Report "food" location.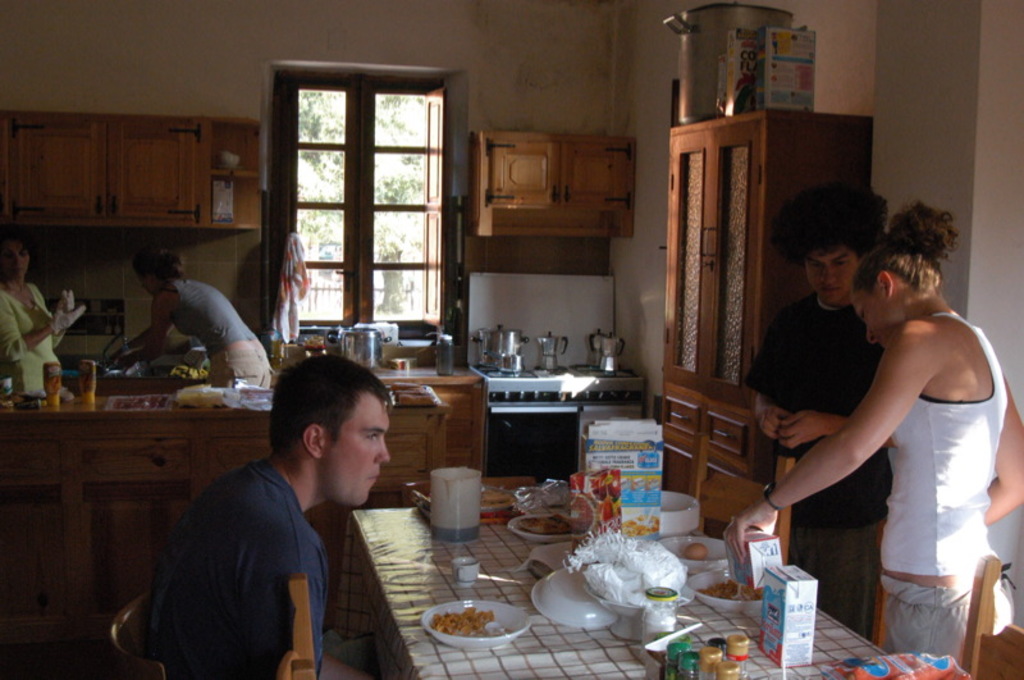
Report: [622,514,658,537].
